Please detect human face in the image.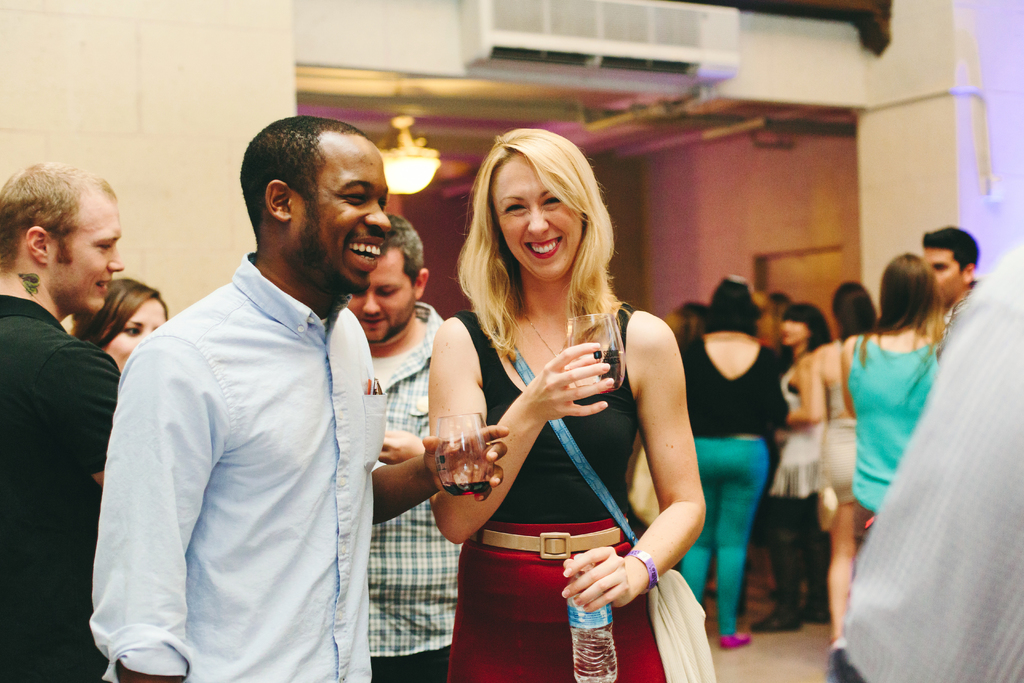
select_region(924, 249, 966, 308).
